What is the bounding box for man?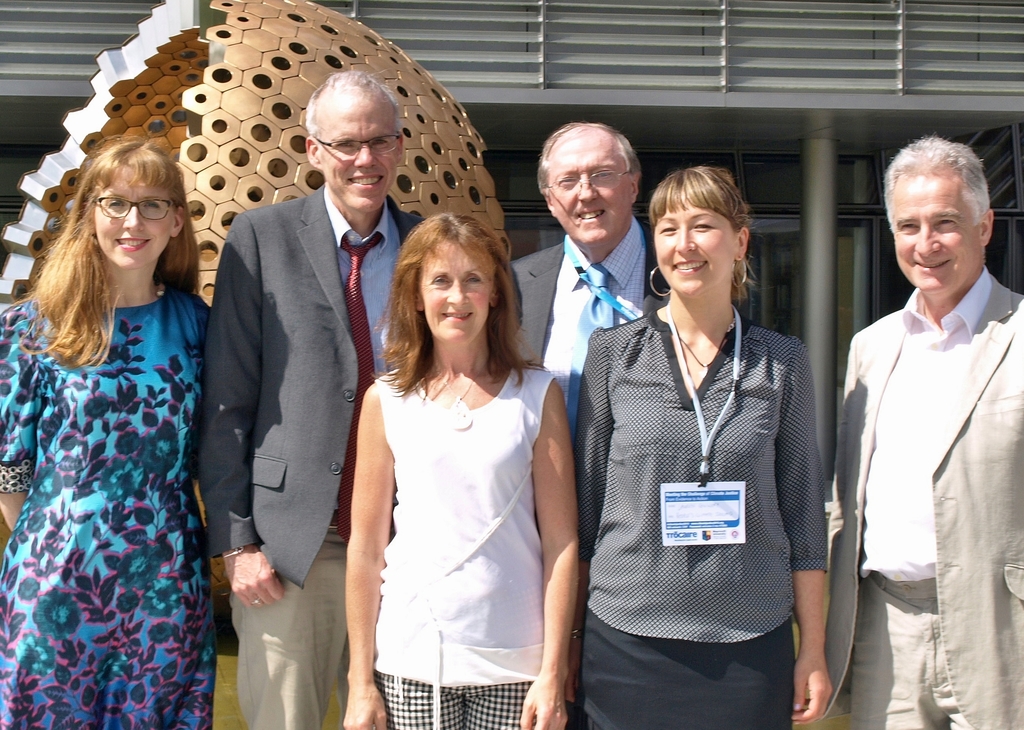
pyautogui.locateOnScreen(503, 118, 675, 444).
